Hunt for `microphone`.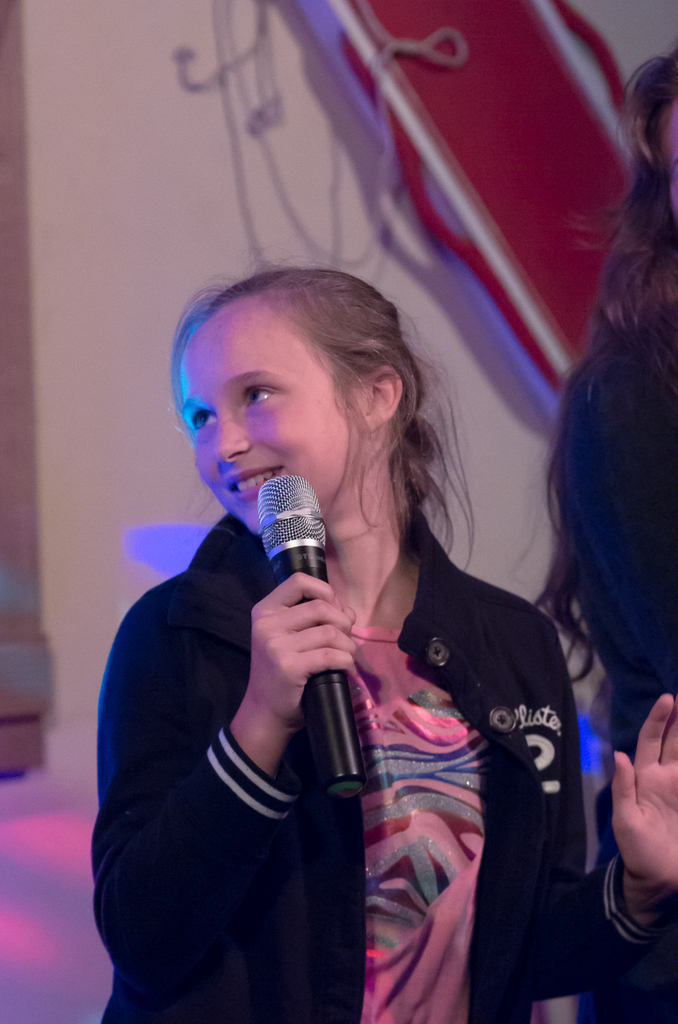
Hunted down at left=255, top=476, right=368, bottom=804.
